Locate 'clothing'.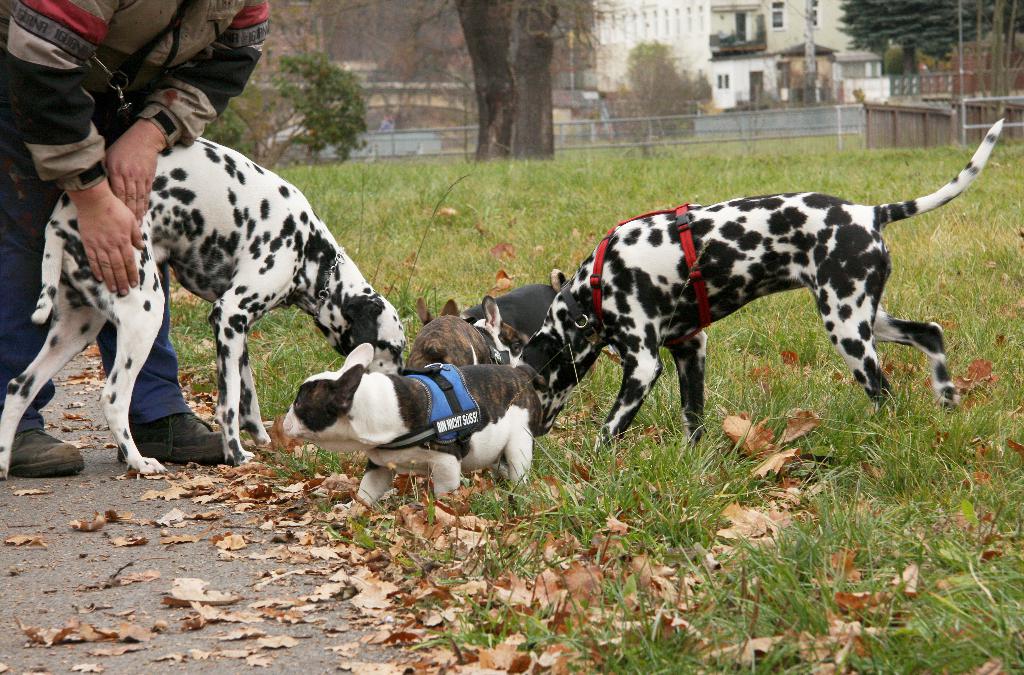
Bounding box: detection(3, 1, 270, 425).
